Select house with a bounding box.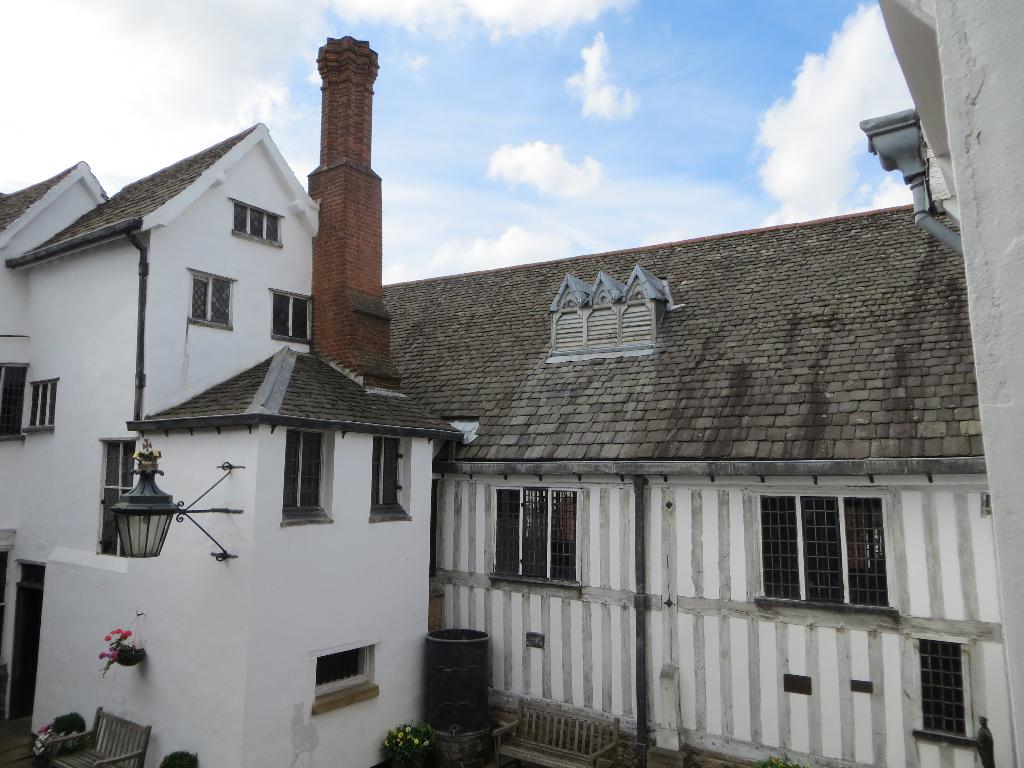
[left=853, top=0, right=1021, bottom=764].
